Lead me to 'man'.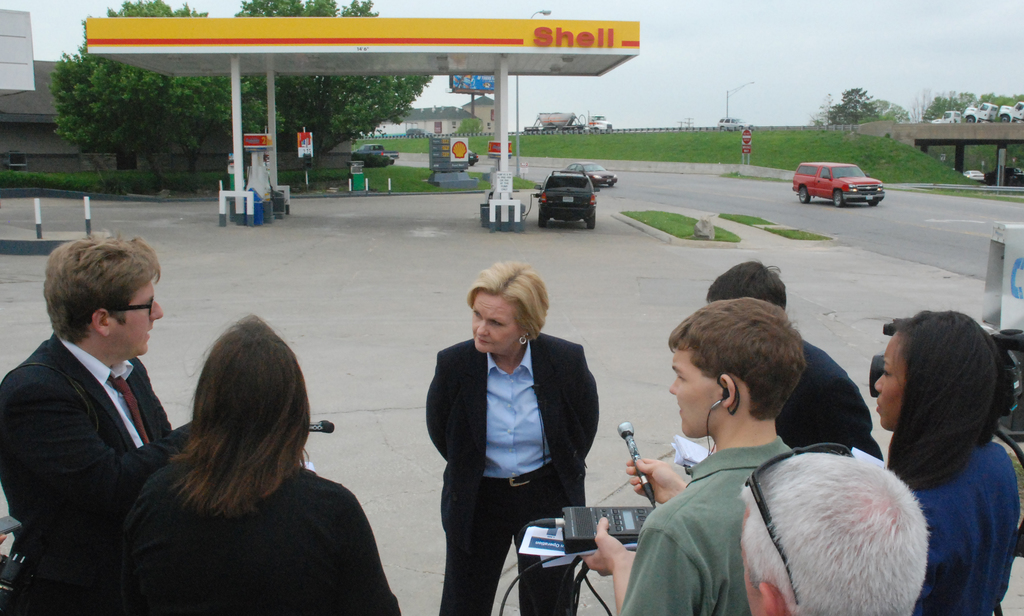
Lead to <bbox>0, 231, 174, 615</bbox>.
